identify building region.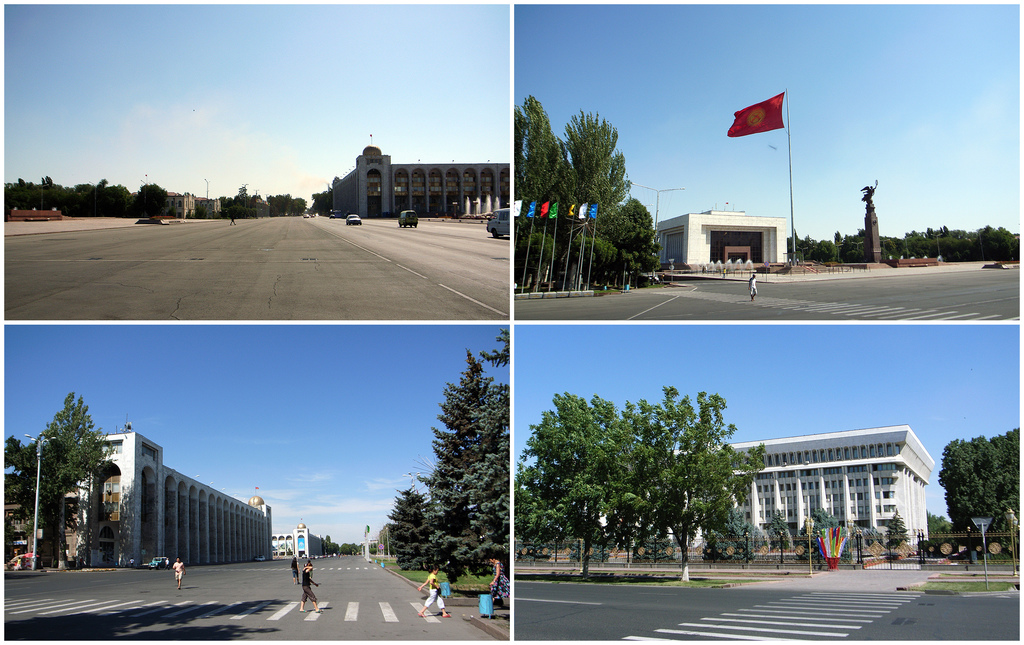
Region: 668:423:943:553.
